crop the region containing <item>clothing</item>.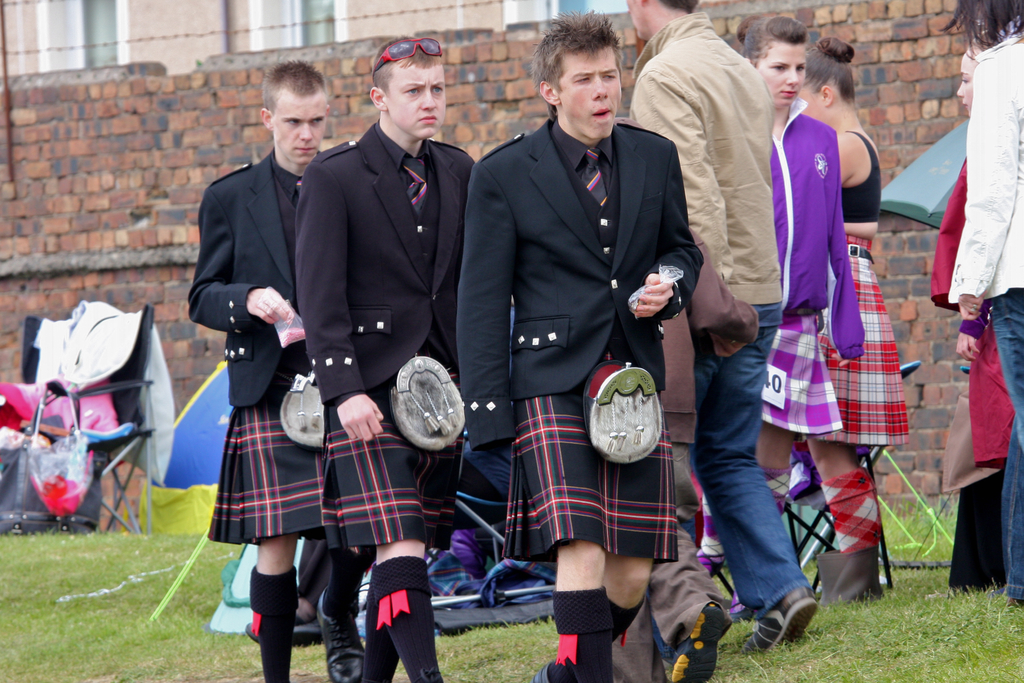
Crop region: crop(295, 113, 483, 547).
